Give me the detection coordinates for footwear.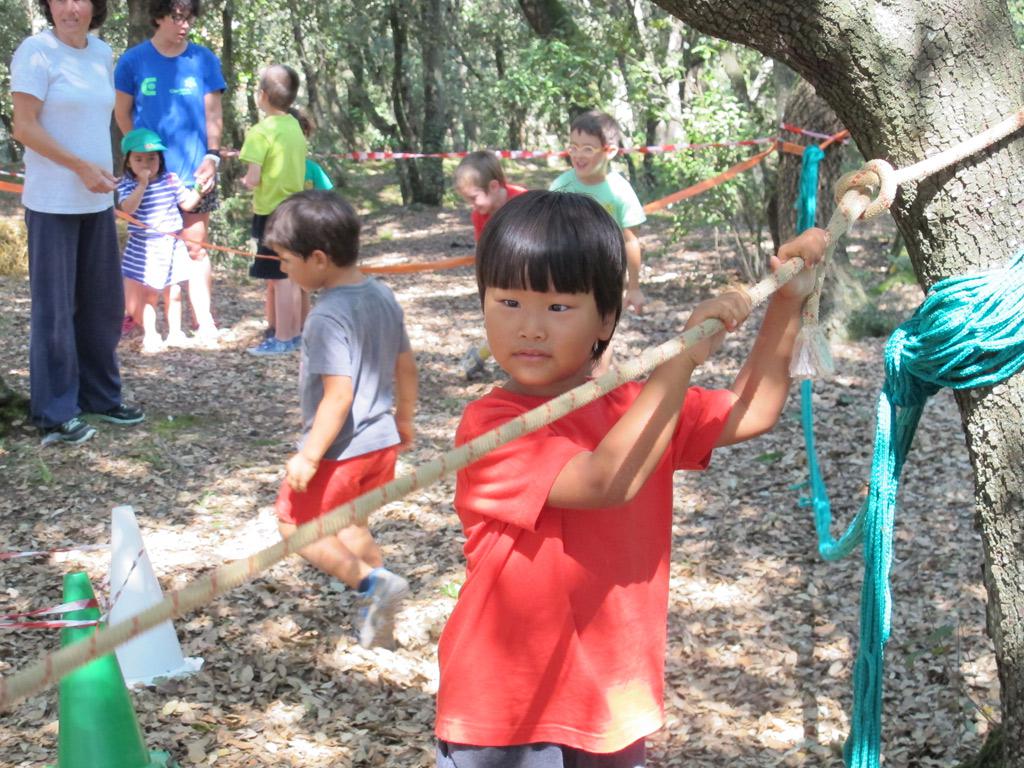
<region>350, 563, 403, 651</region>.
